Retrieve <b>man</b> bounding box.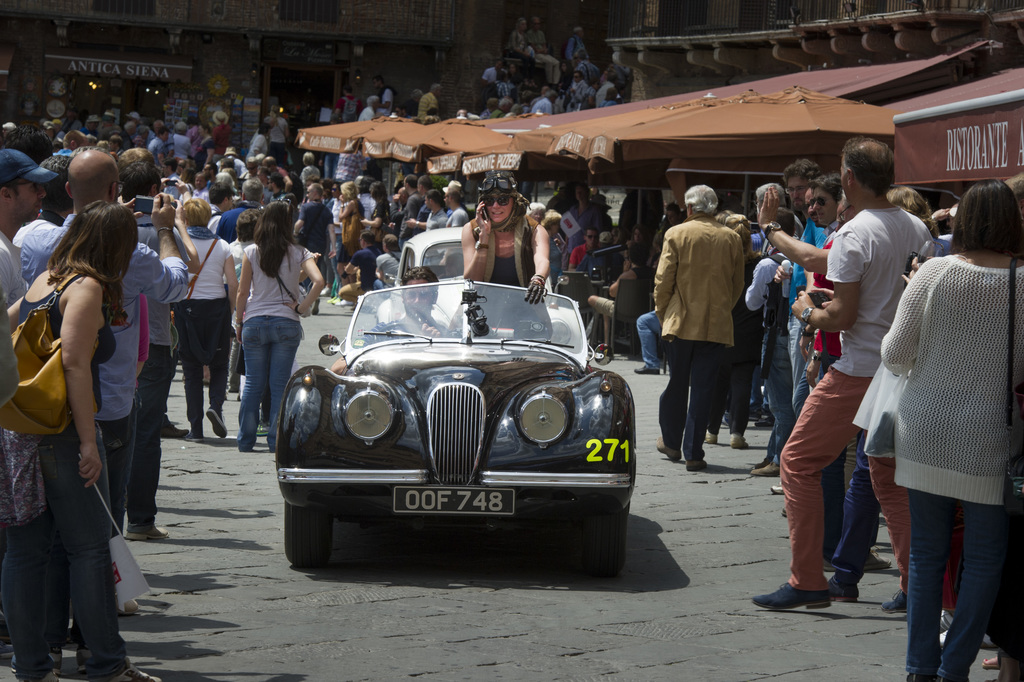
Bounding box: (216, 174, 271, 255).
